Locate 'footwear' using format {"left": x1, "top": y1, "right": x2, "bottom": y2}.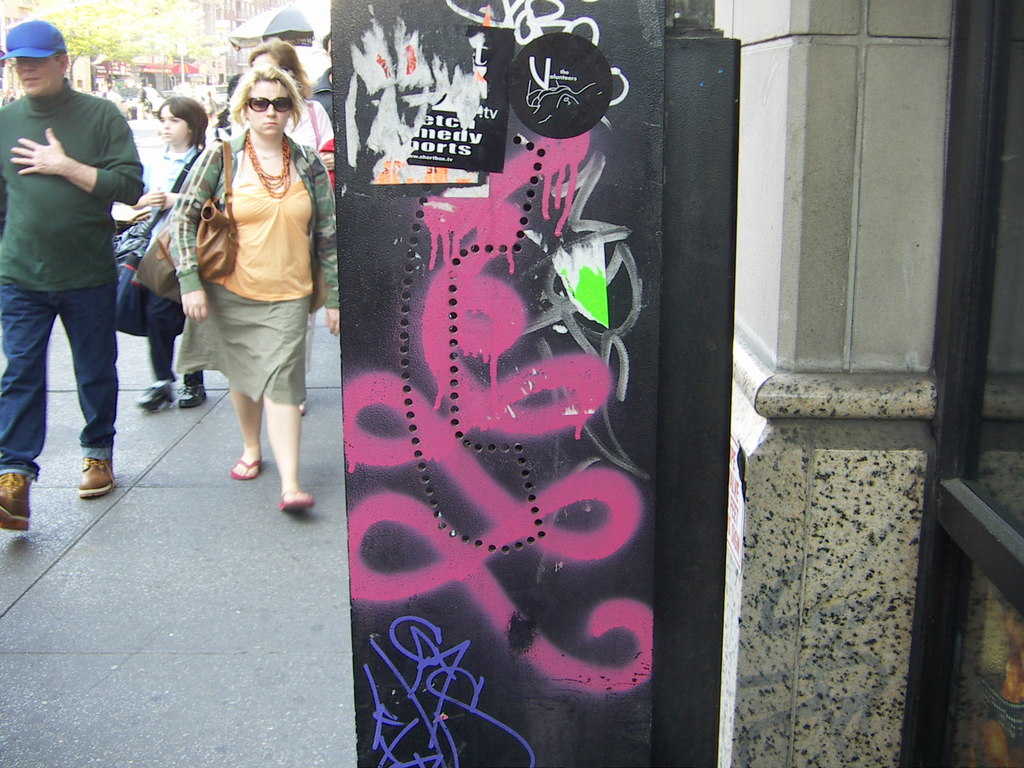
{"left": 181, "top": 377, "right": 206, "bottom": 410}.
